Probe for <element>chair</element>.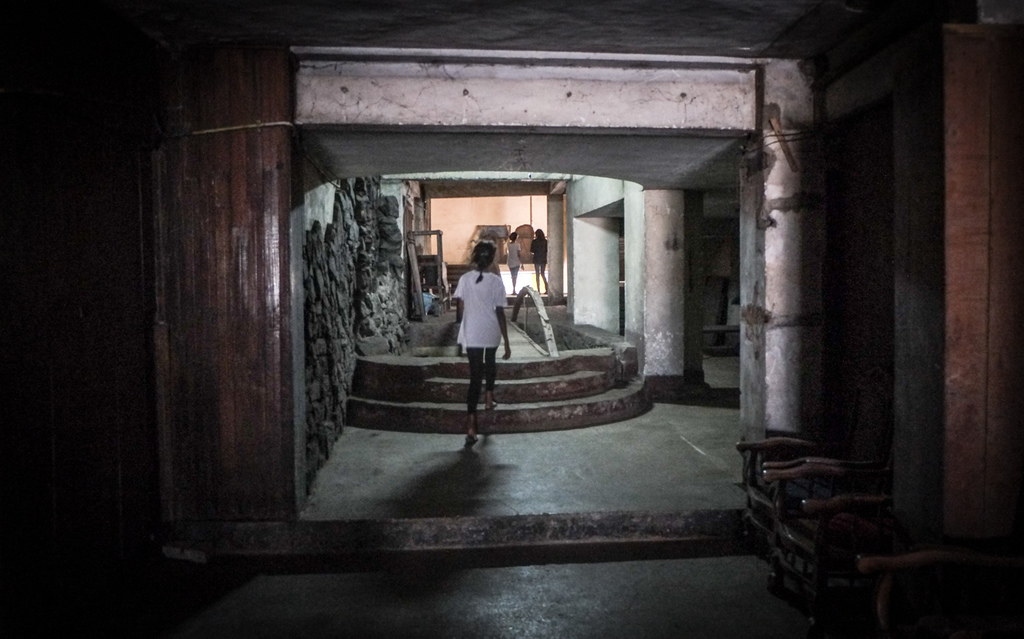
Probe result: BBox(864, 545, 998, 638).
